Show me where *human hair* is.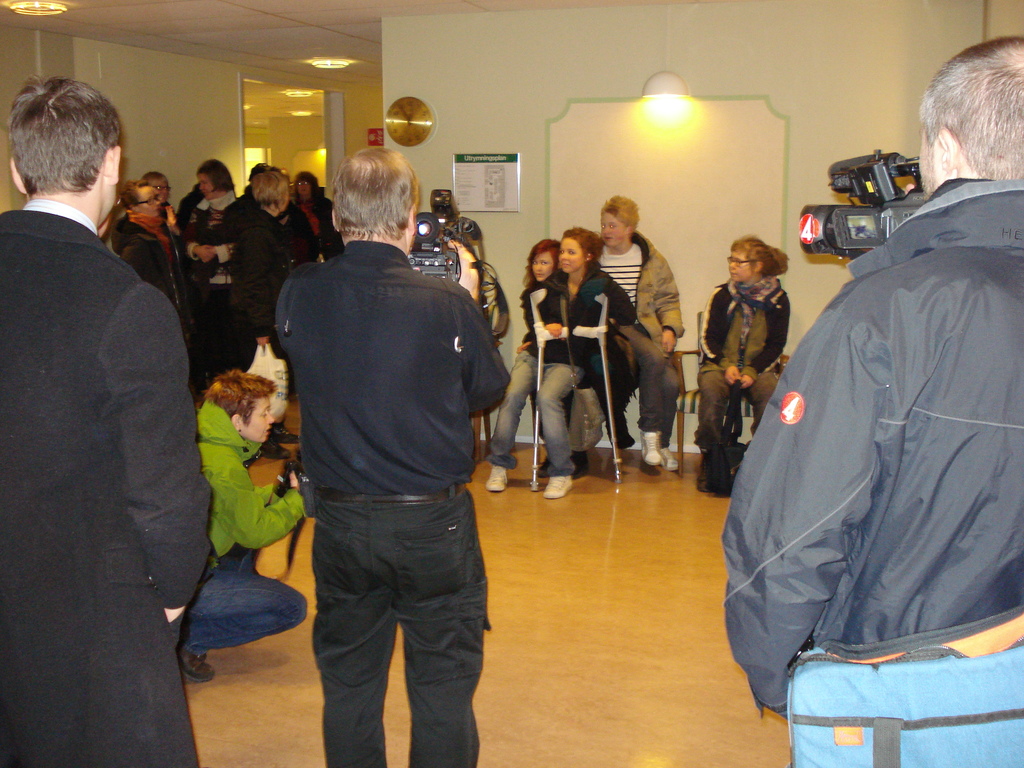
*human hair* is at {"x1": 248, "y1": 168, "x2": 289, "y2": 209}.
